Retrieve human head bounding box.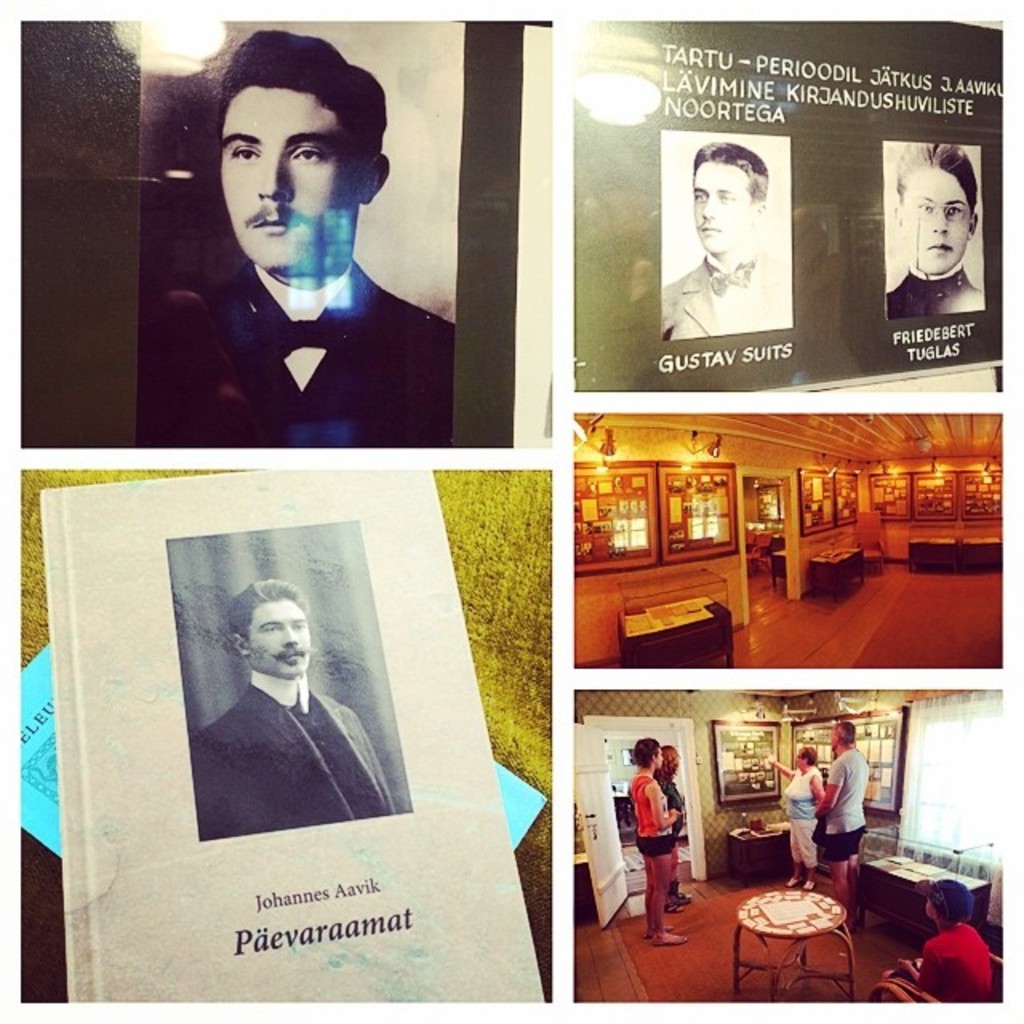
Bounding box: l=693, t=146, r=770, b=254.
